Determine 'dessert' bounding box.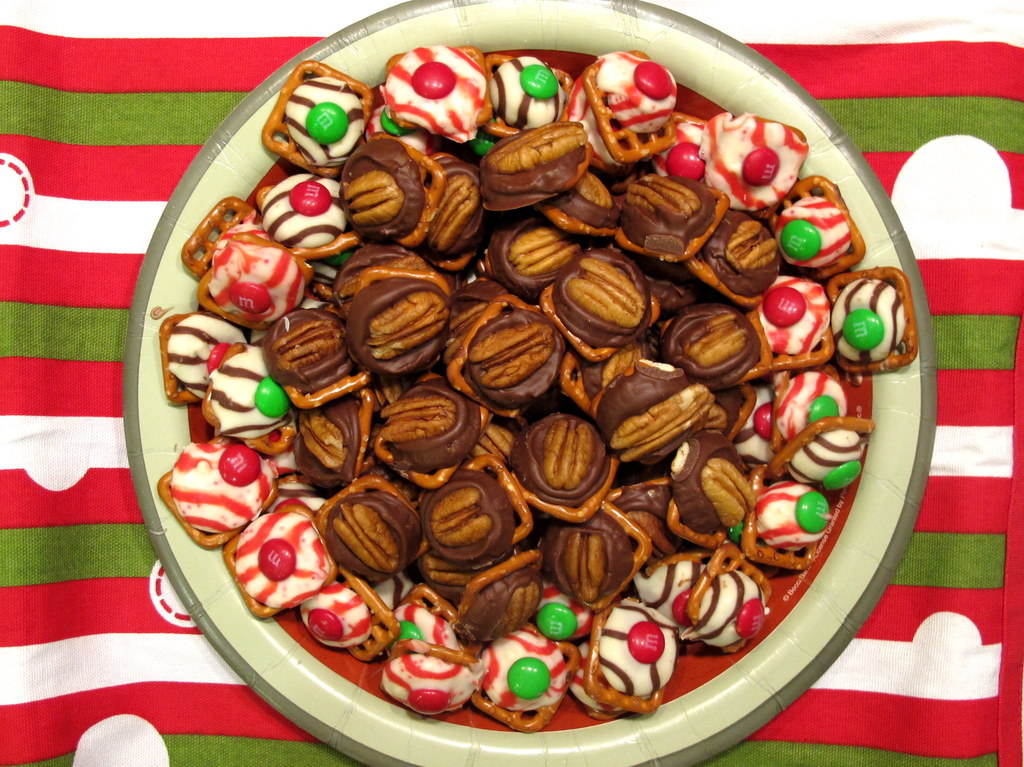
Determined: region(453, 291, 563, 405).
